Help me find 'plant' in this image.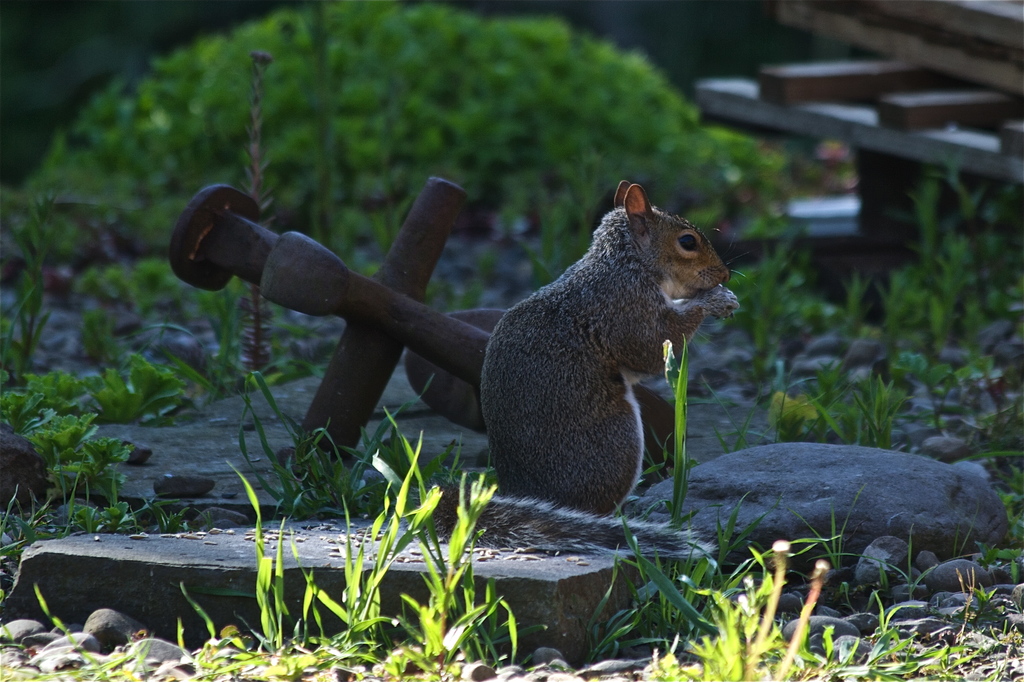
Found it: box(956, 128, 1012, 322).
